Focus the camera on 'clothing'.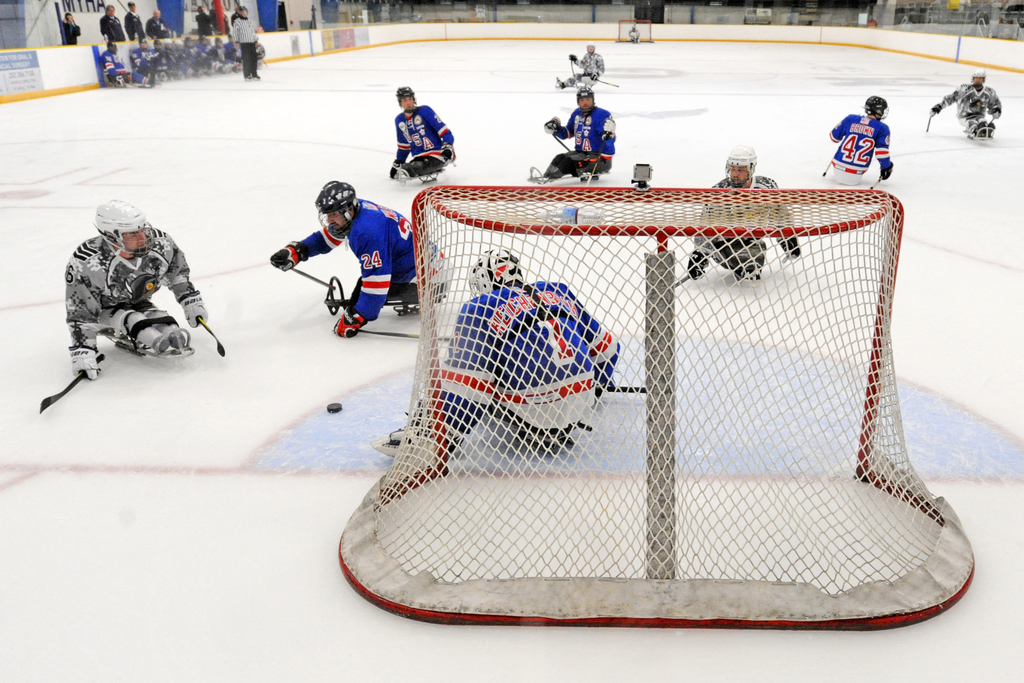
Focus region: pyautogui.locateOnScreen(457, 278, 617, 447).
